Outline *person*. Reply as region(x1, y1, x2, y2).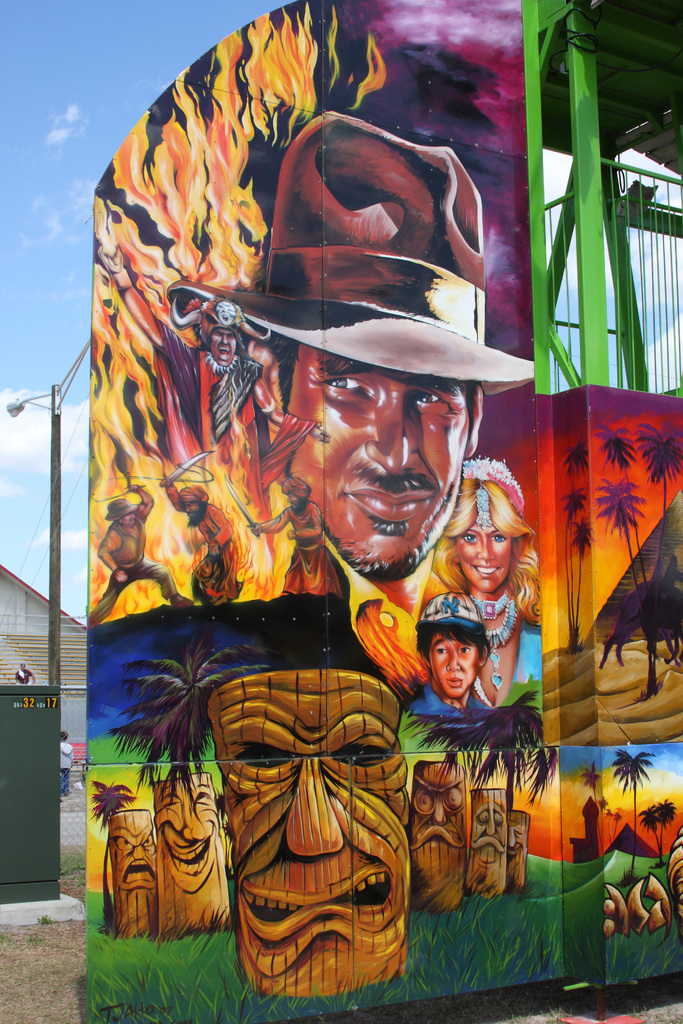
region(153, 769, 225, 886).
